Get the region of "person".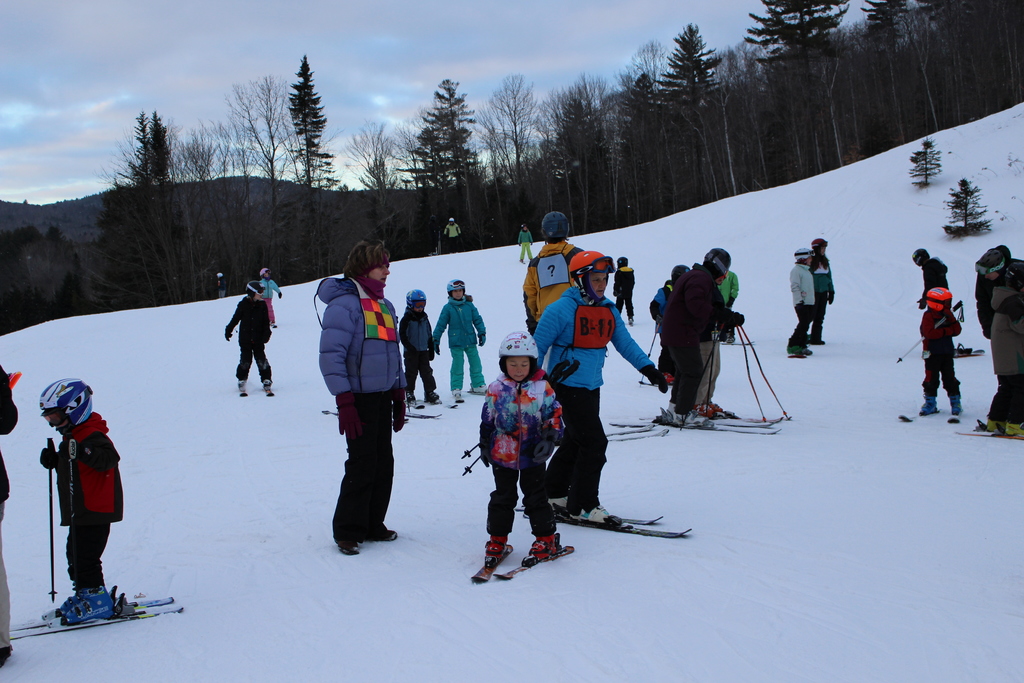
<bbox>0, 362, 22, 670</bbox>.
